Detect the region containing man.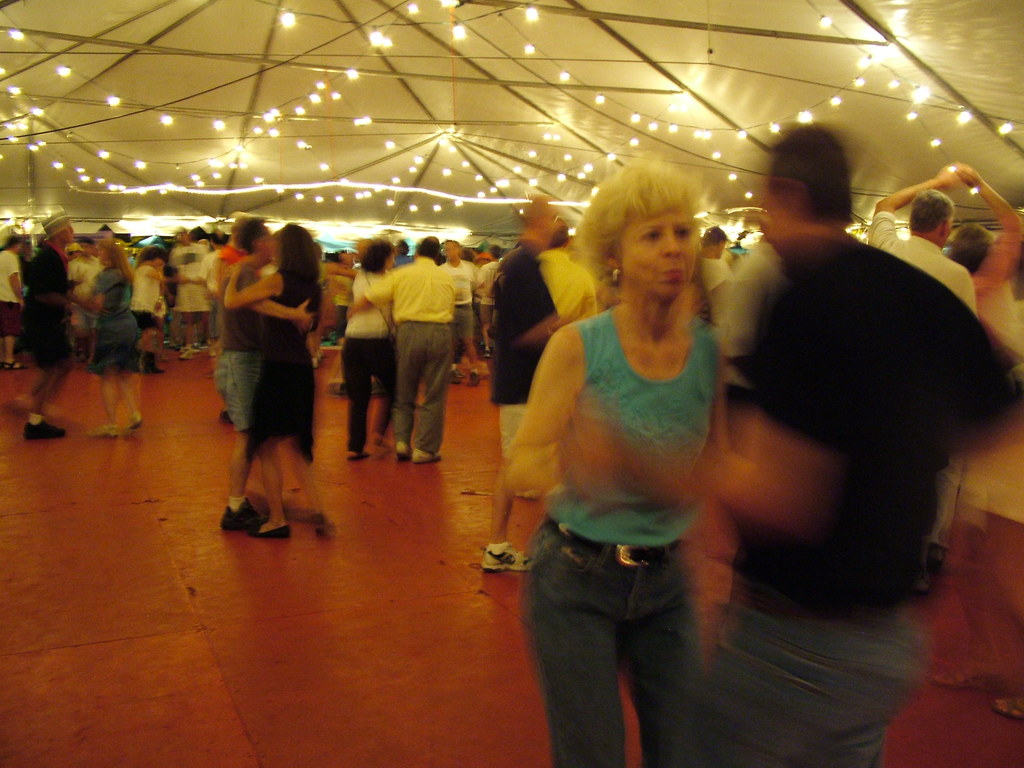
[x1=188, y1=228, x2=229, y2=286].
